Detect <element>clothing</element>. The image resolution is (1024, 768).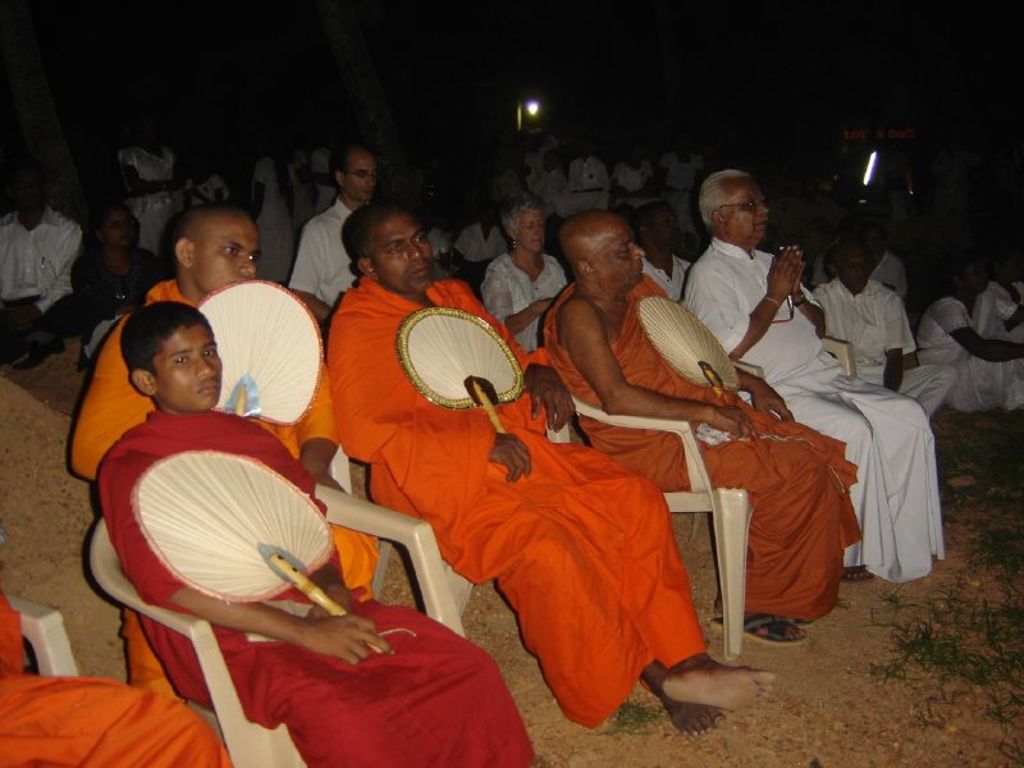
bbox=(255, 166, 311, 269).
